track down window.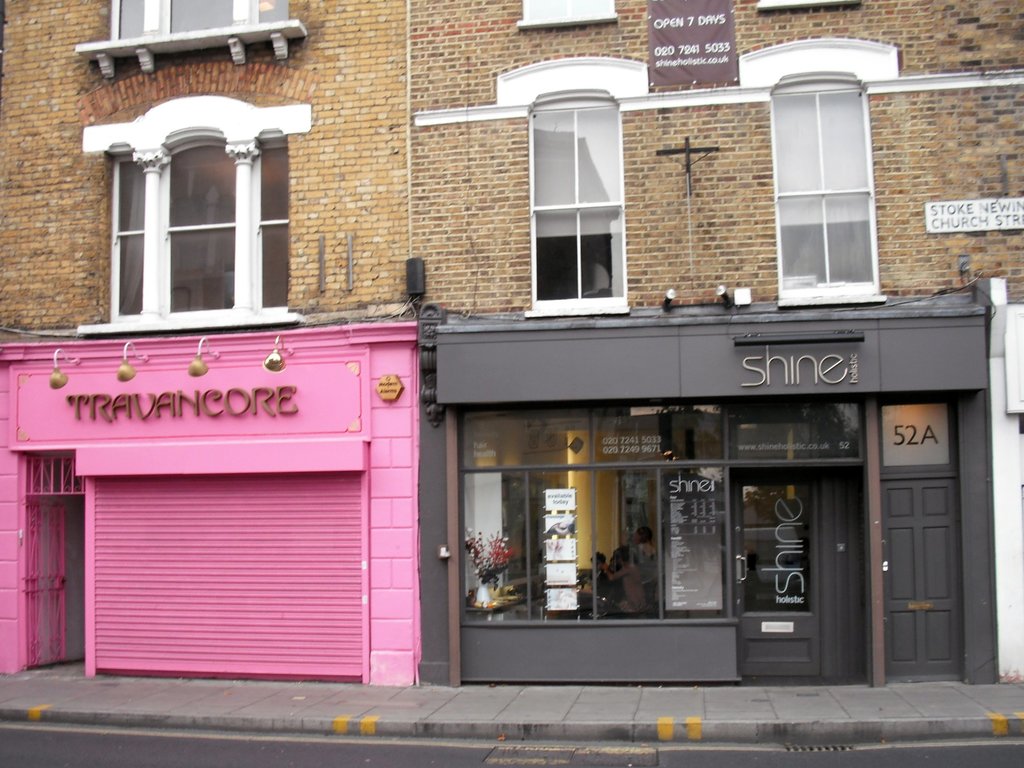
Tracked to rect(110, 2, 297, 45).
